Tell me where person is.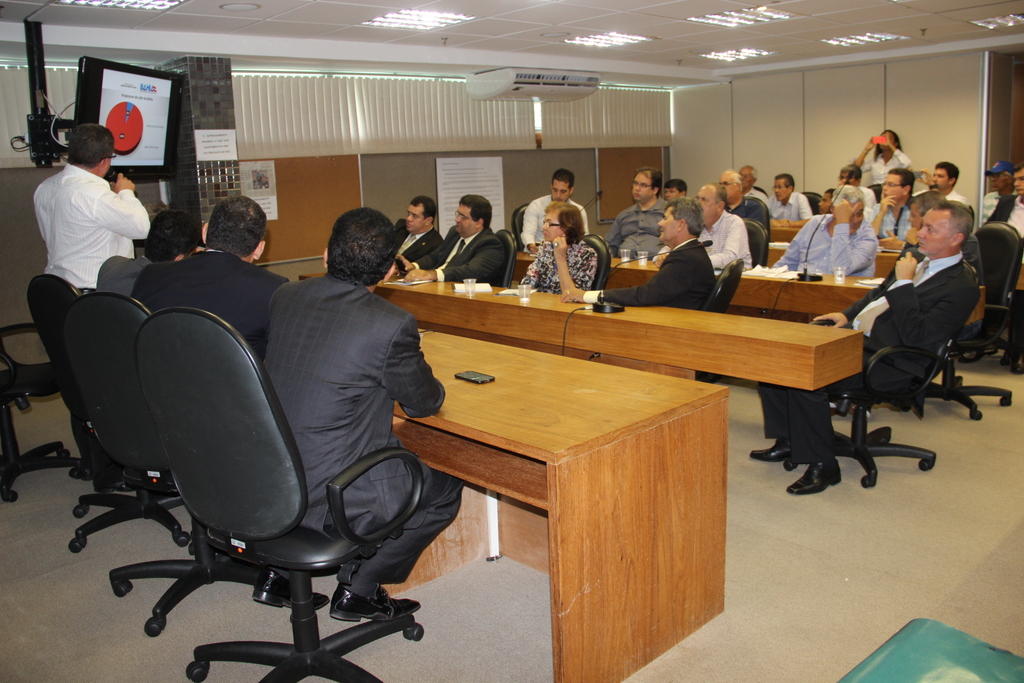
person is at (x1=851, y1=129, x2=918, y2=185).
